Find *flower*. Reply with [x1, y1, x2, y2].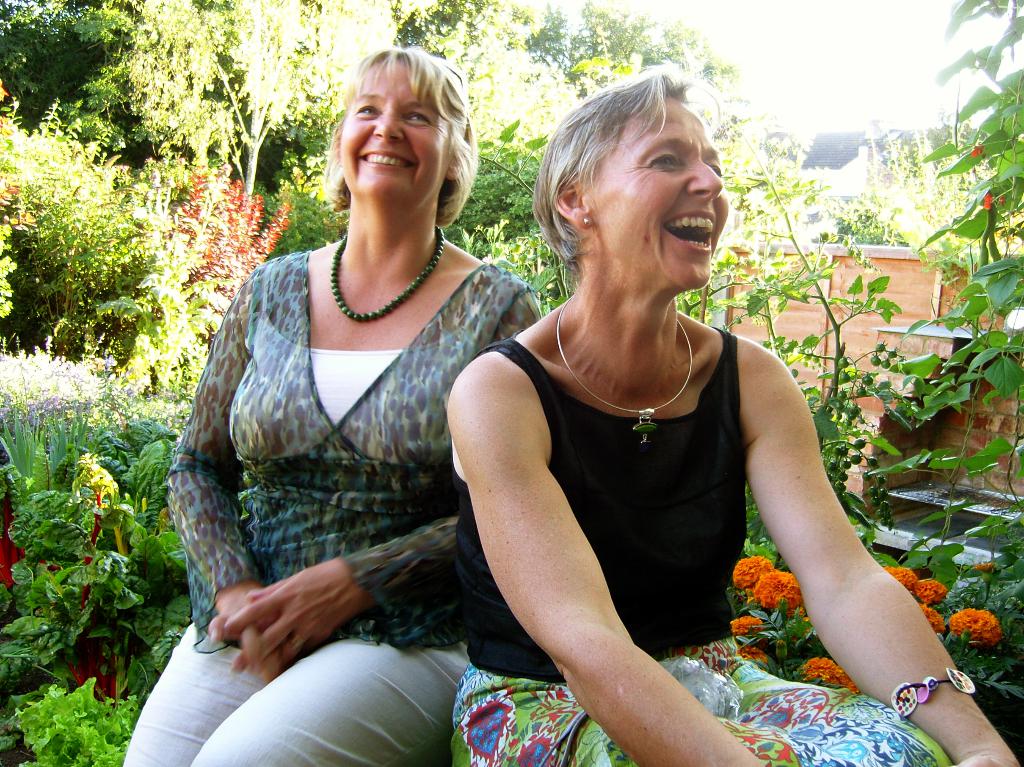
[912, 577, 943, 606].
